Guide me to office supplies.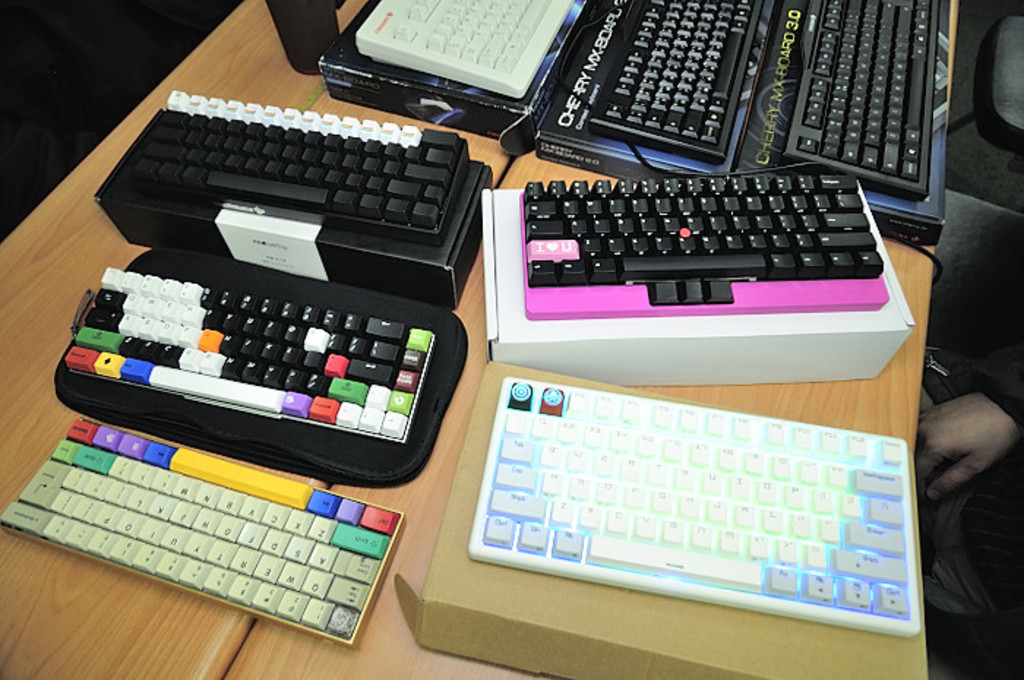
Guidance: 113/66/494/278.
